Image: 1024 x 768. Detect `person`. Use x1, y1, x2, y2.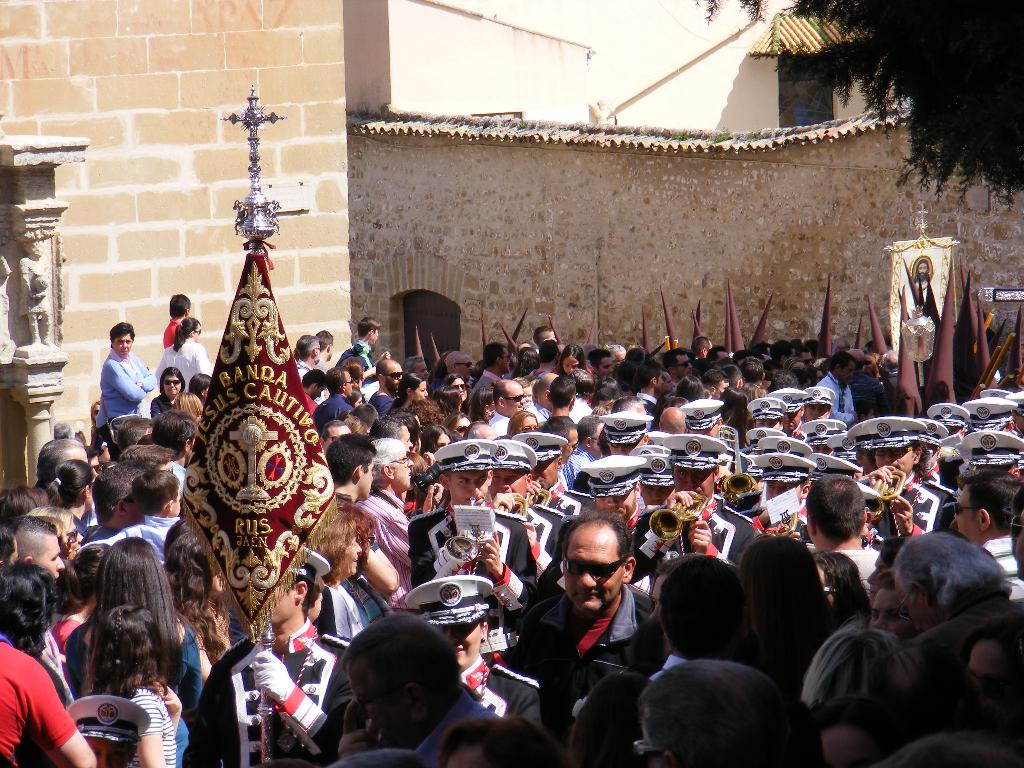
17, 241, 54, 342.
